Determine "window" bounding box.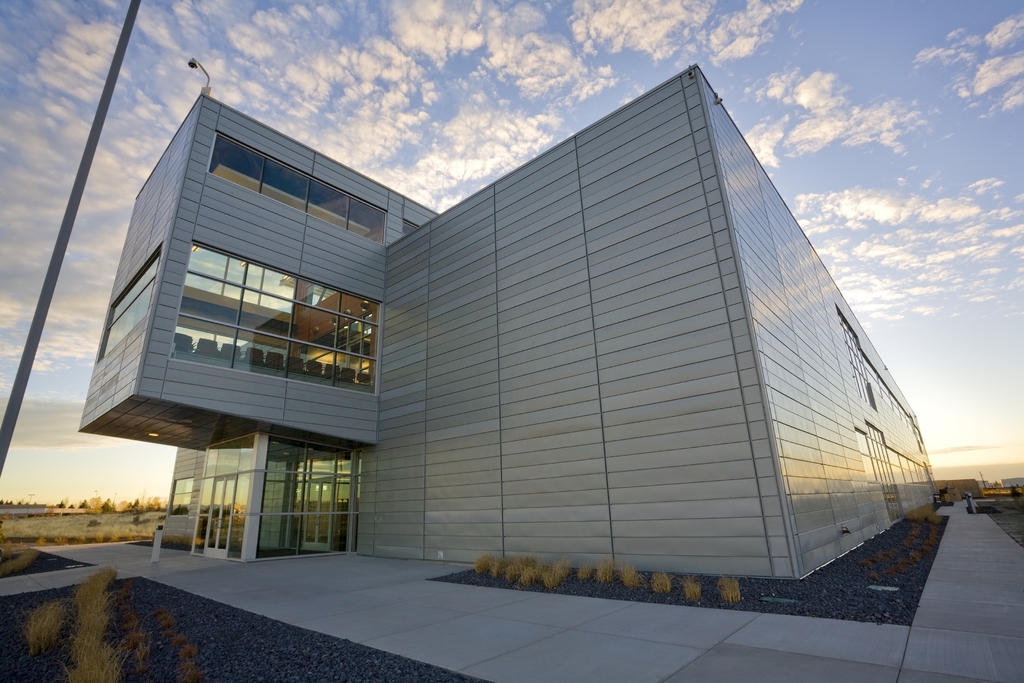
Determined: 165,473,197,519.
